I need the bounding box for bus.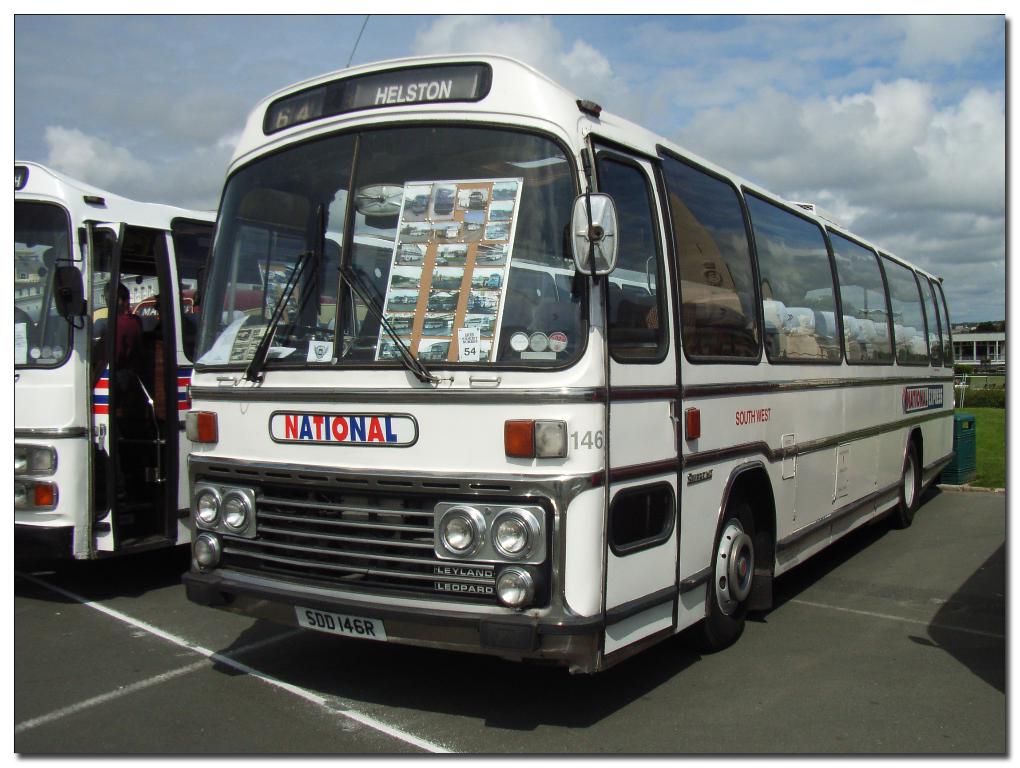
Here it is: select_region(10, 163, 662, 563).
